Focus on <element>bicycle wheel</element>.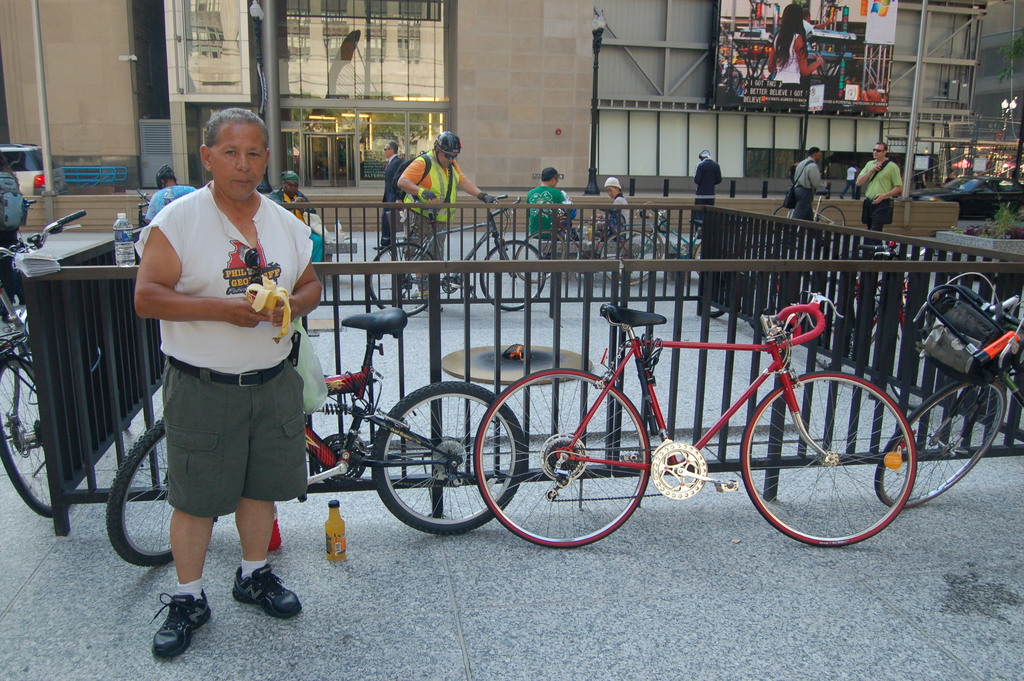
Focused at locate(600, 230, 662, 295).
